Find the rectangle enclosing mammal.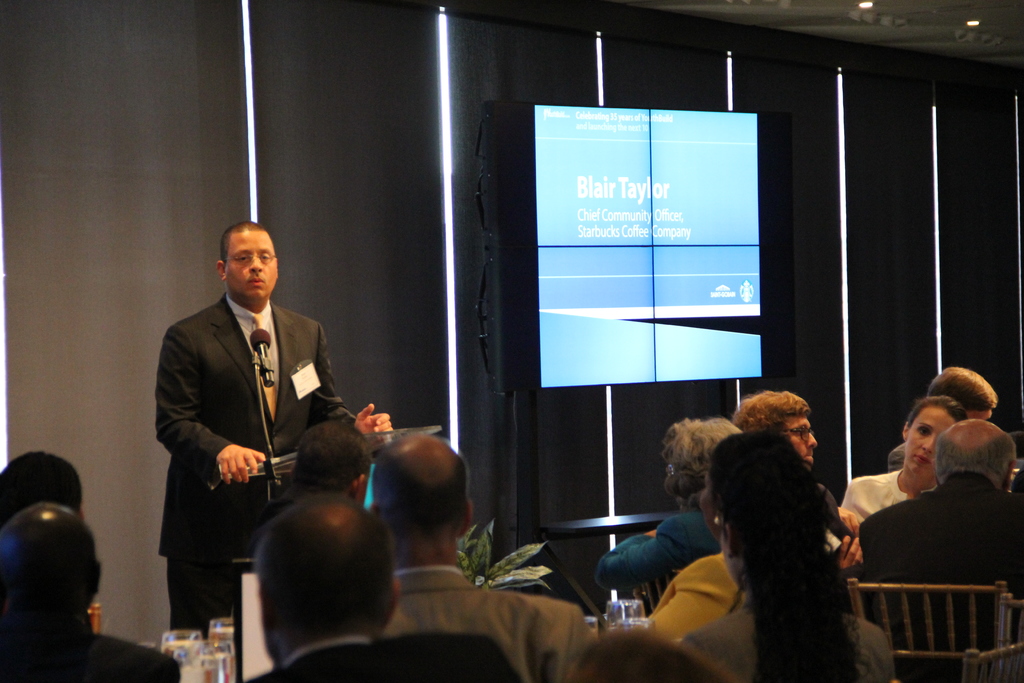
x1=383, y1=432, x2=598, y2=682.
